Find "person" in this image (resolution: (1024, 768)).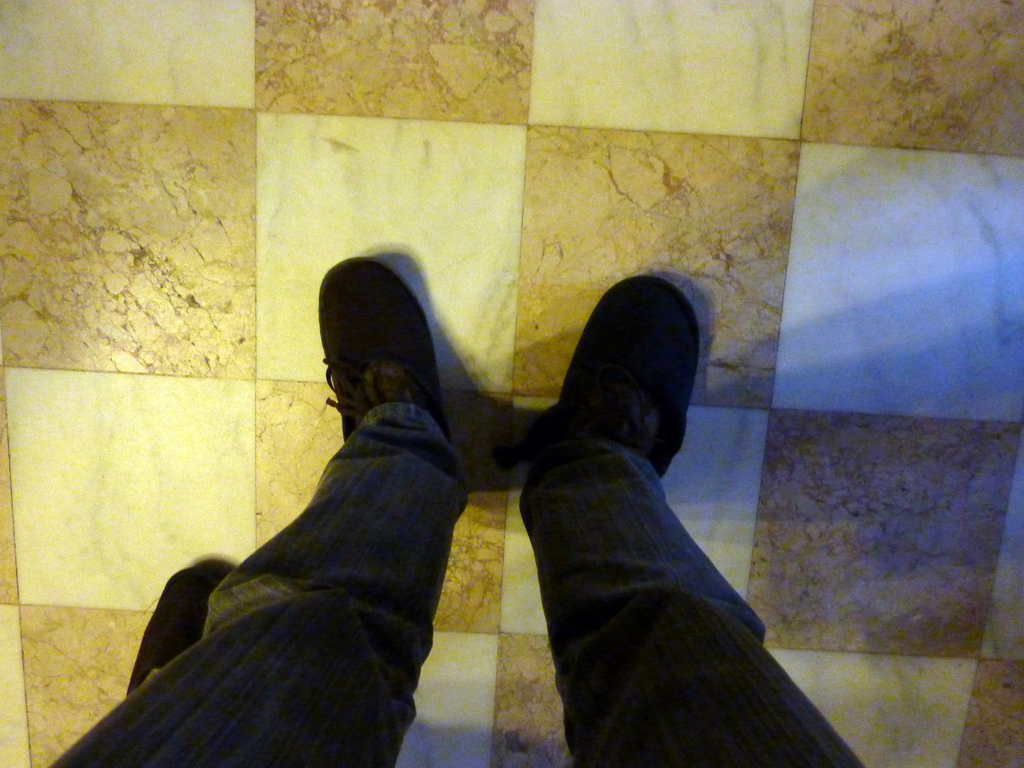
l=259, t=156, r=802, b=745.
